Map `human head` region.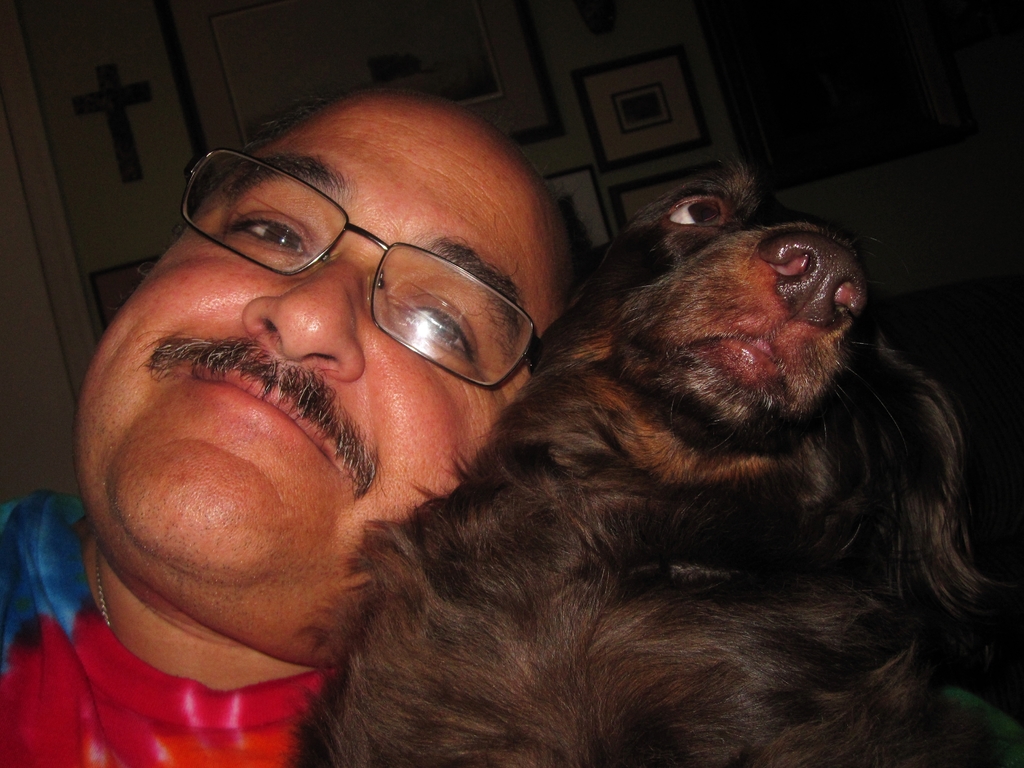
Mapped to 136 89 559 526.
